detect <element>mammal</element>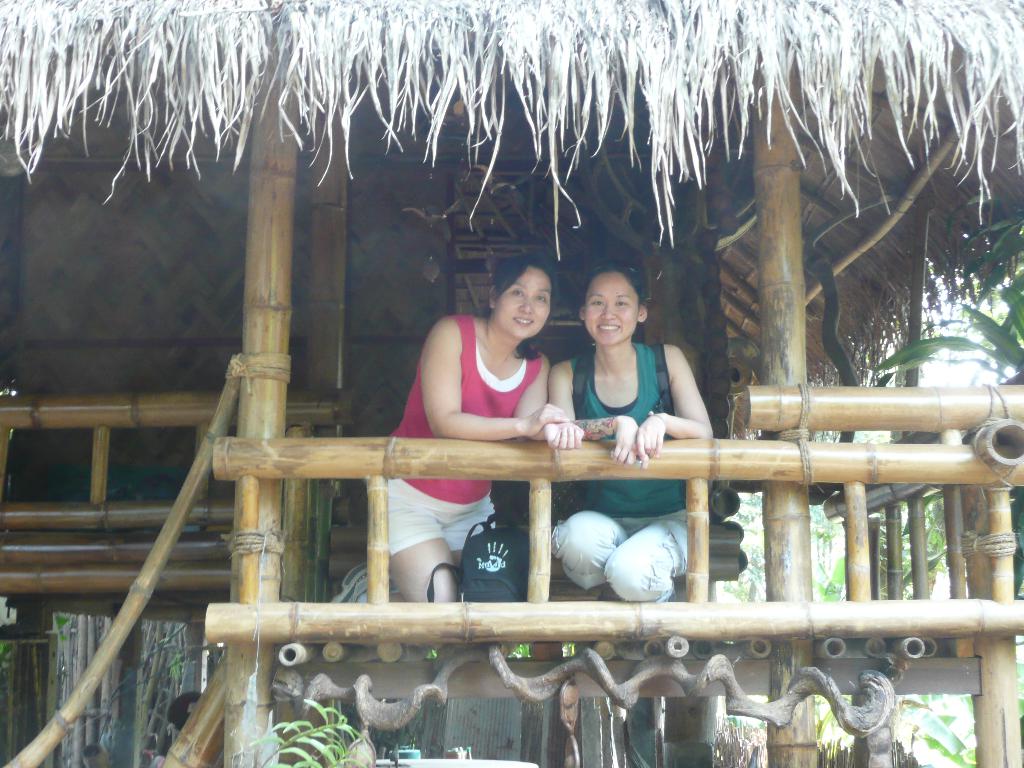
bbox=[543, 236, 700, 609]
